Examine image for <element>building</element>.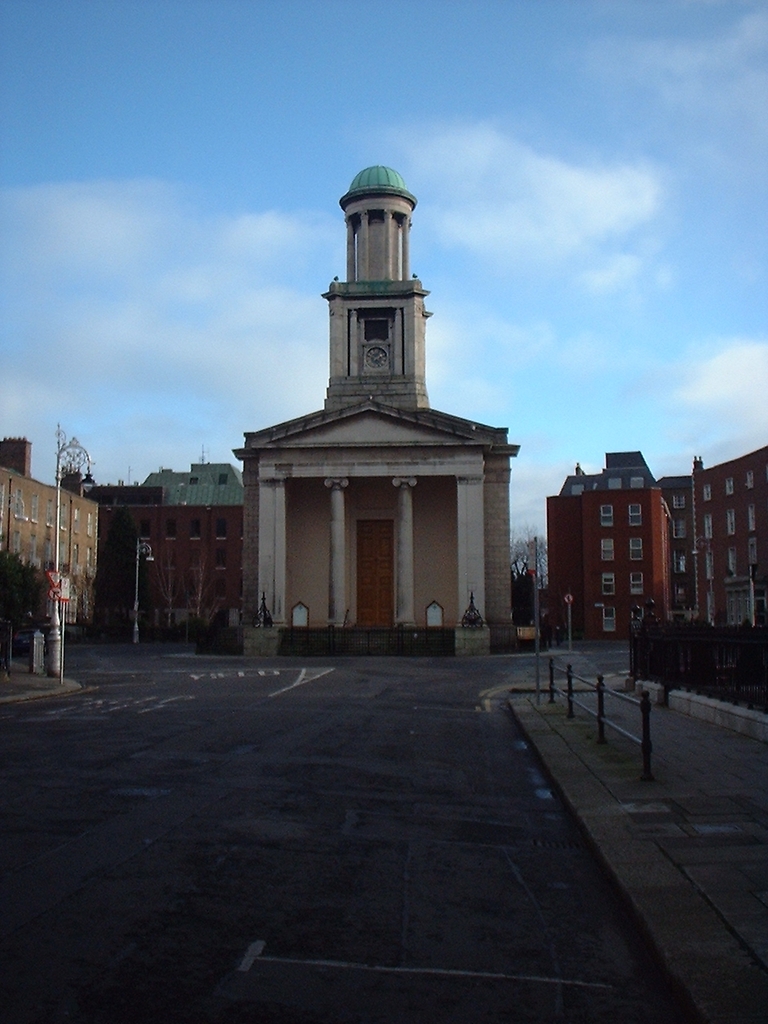
Examination result: pyautogui.locateOnScreen(0, 434, 102, 642).
